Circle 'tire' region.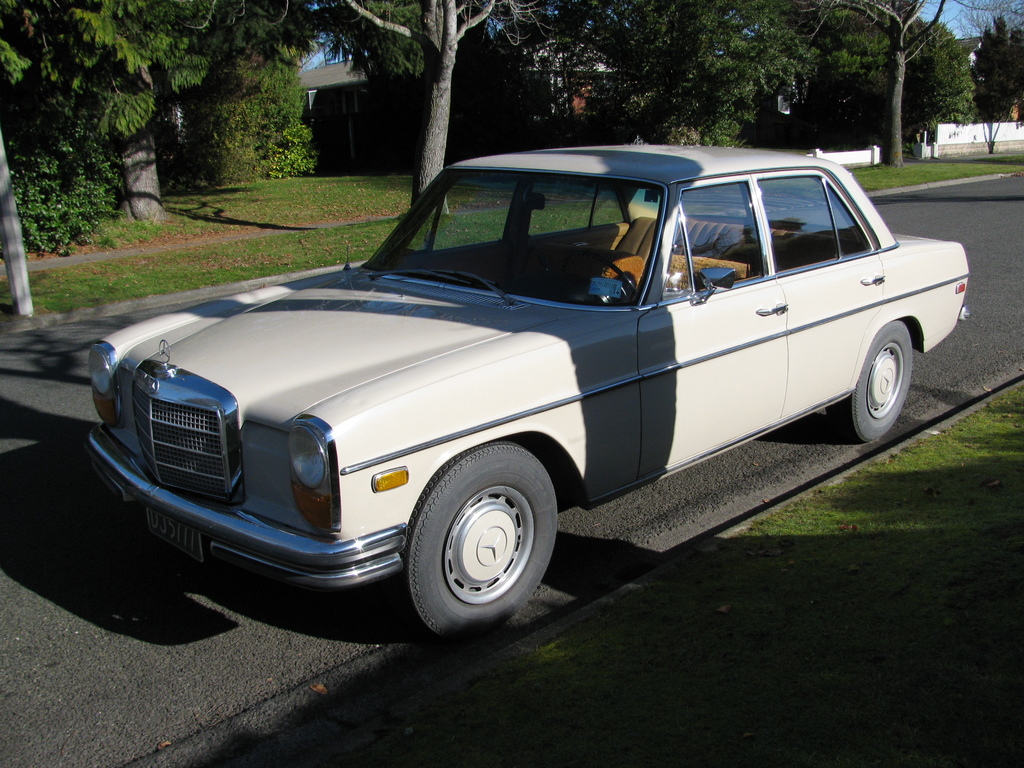
Region: bbox(396, 445, 557, 635).
